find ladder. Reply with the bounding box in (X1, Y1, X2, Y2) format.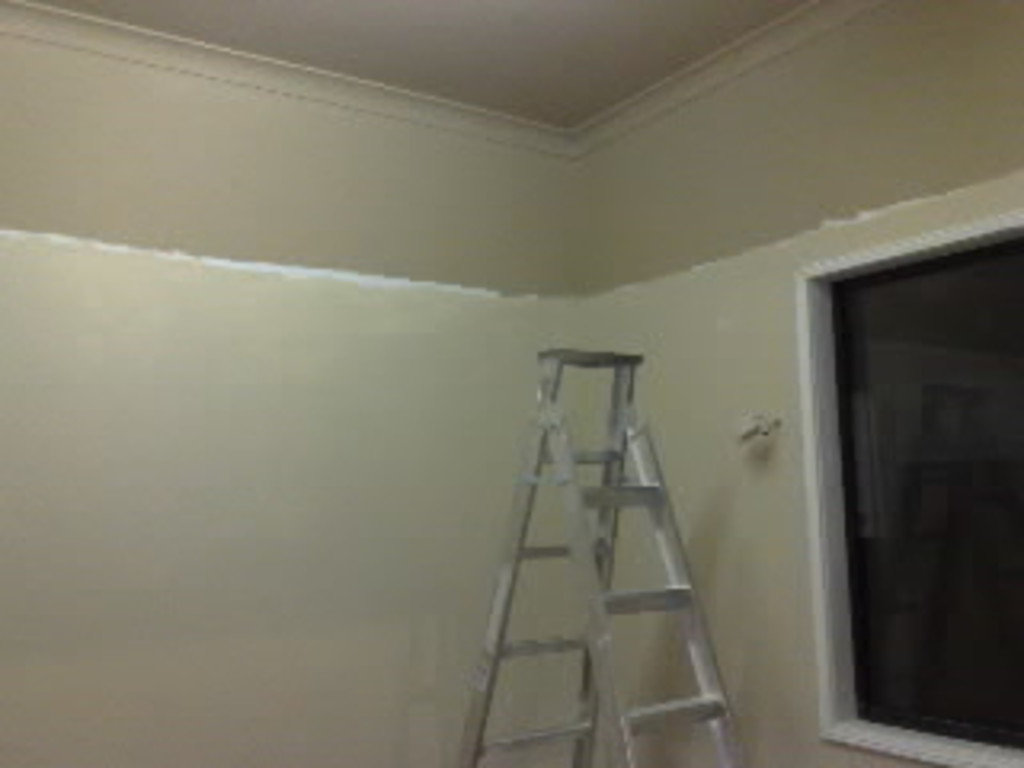
(451, 349, 752, 758).
